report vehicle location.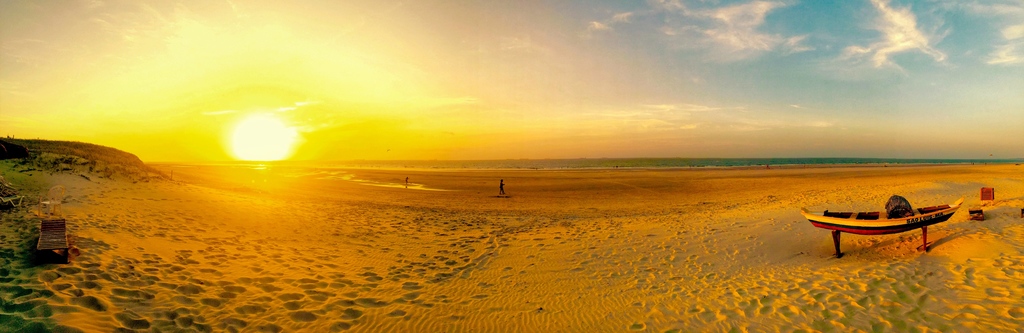
Report: select_region(792, 183, 958, 247).
